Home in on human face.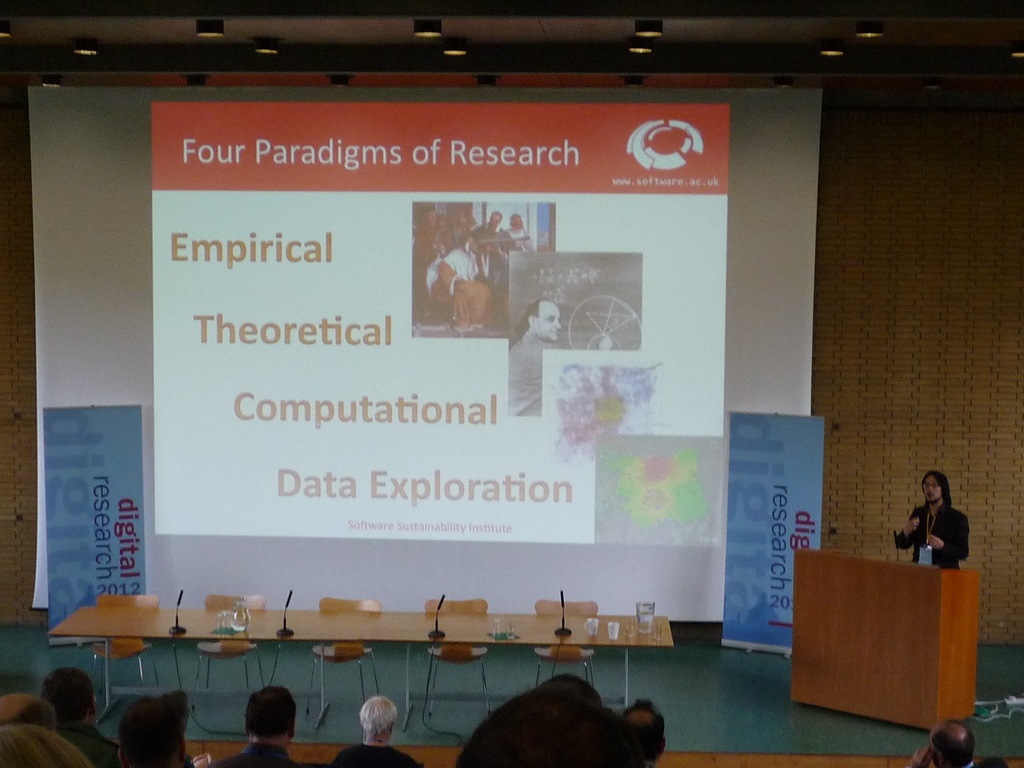
Homed in at (923,472,944,504).
